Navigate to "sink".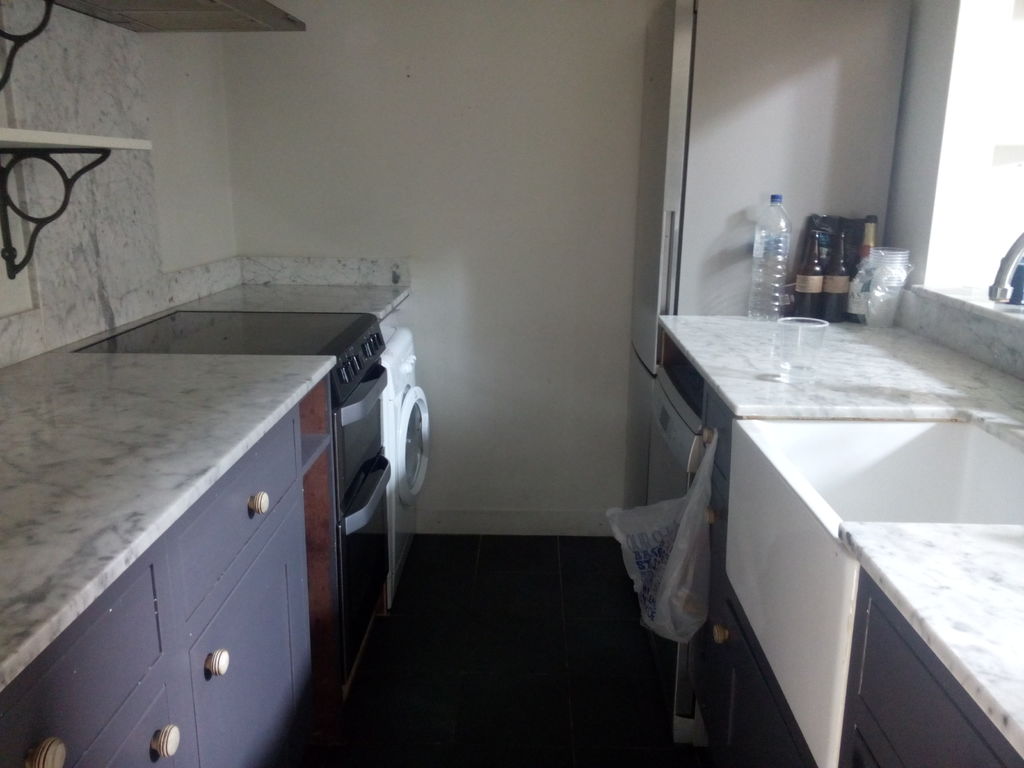
Navigation target: [740, 234, 1023, 527].
